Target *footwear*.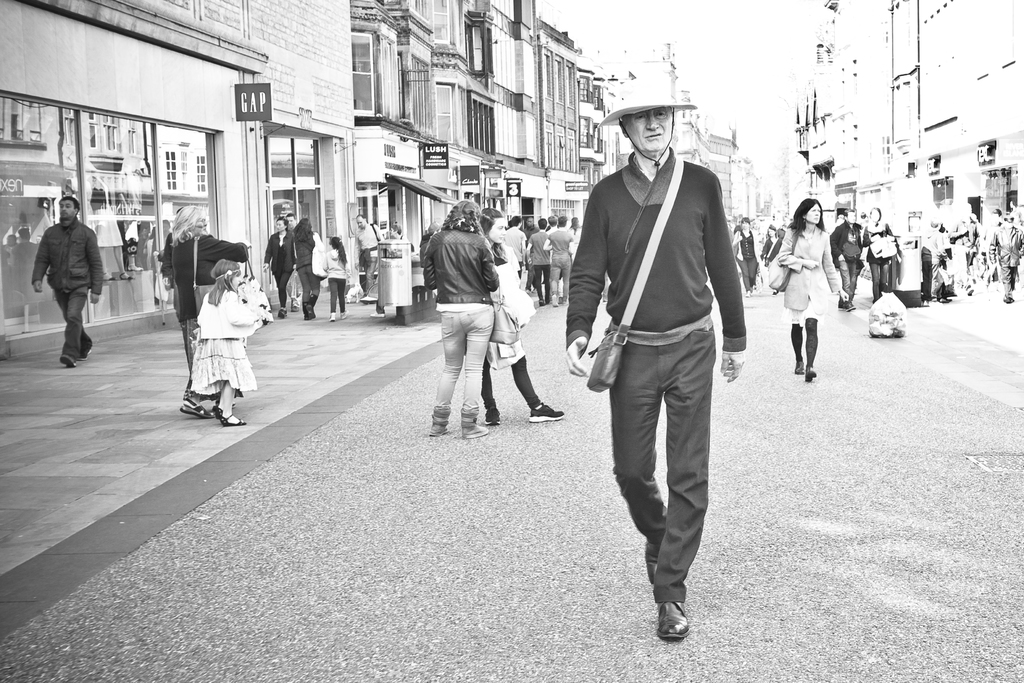
Target region: x1=180, y1=397, x2=211, y2=420.
